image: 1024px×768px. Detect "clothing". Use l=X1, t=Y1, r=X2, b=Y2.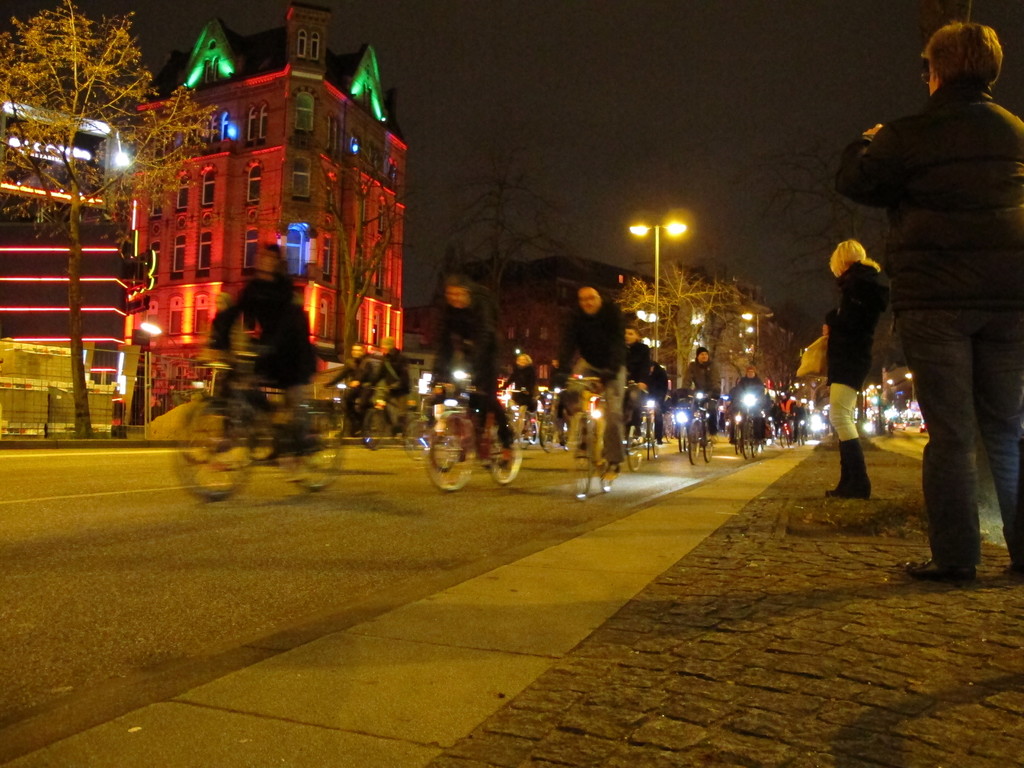
l=554, t=287, r=625, b=470.
